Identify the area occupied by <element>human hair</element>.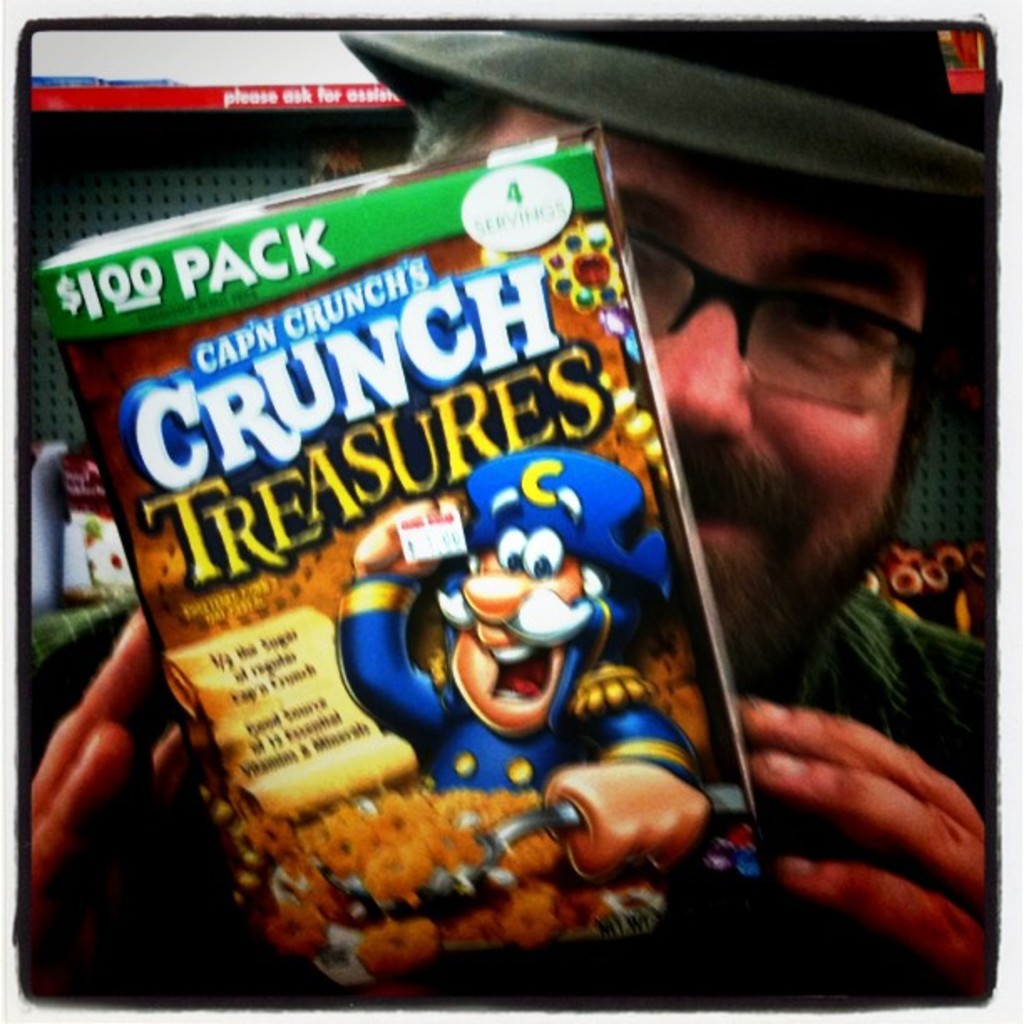
Area: l=407, t=87, r=987, b=398.
